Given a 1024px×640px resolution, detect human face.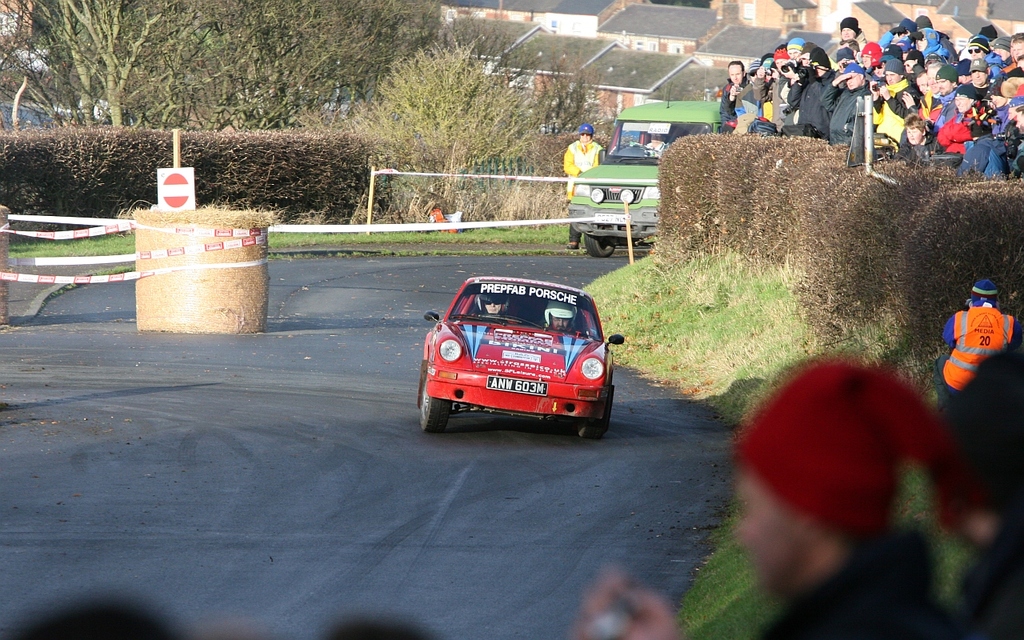
box(874, 60, 884, 76).
